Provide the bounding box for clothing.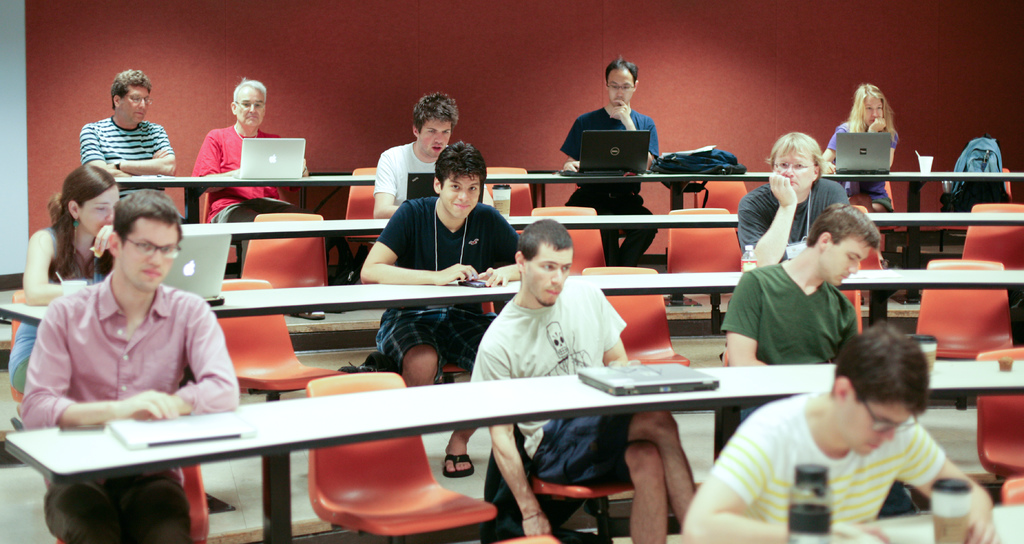
pyautogui.locateOnScreen(467, 283, 627, 488).
